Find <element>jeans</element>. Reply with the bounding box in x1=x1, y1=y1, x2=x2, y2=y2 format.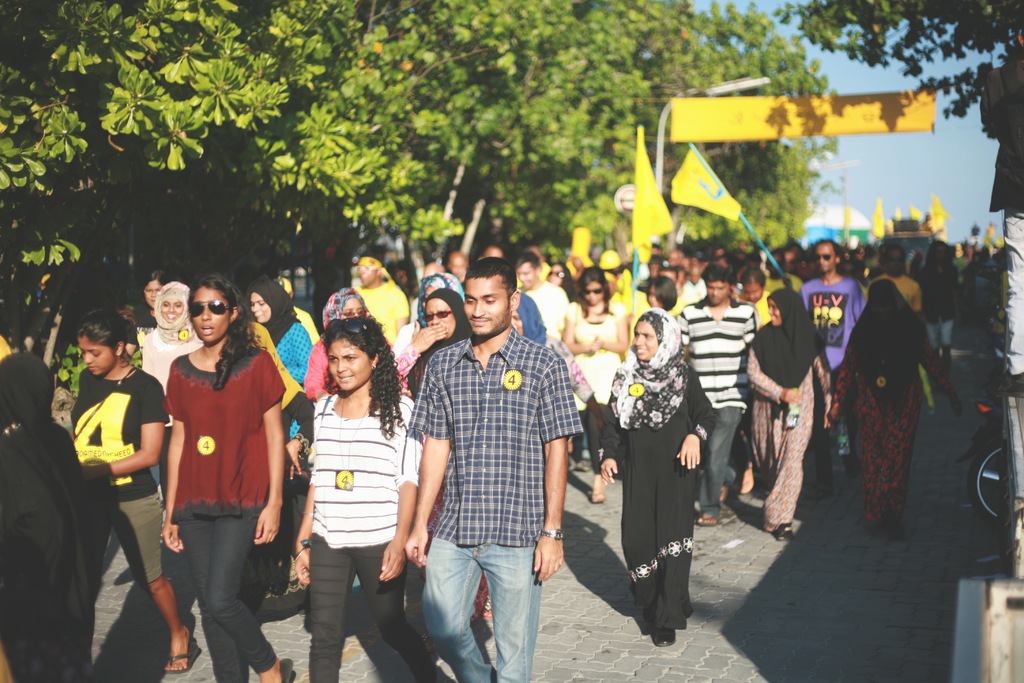
x1=424, y1=537, x2=541, y2=682.
